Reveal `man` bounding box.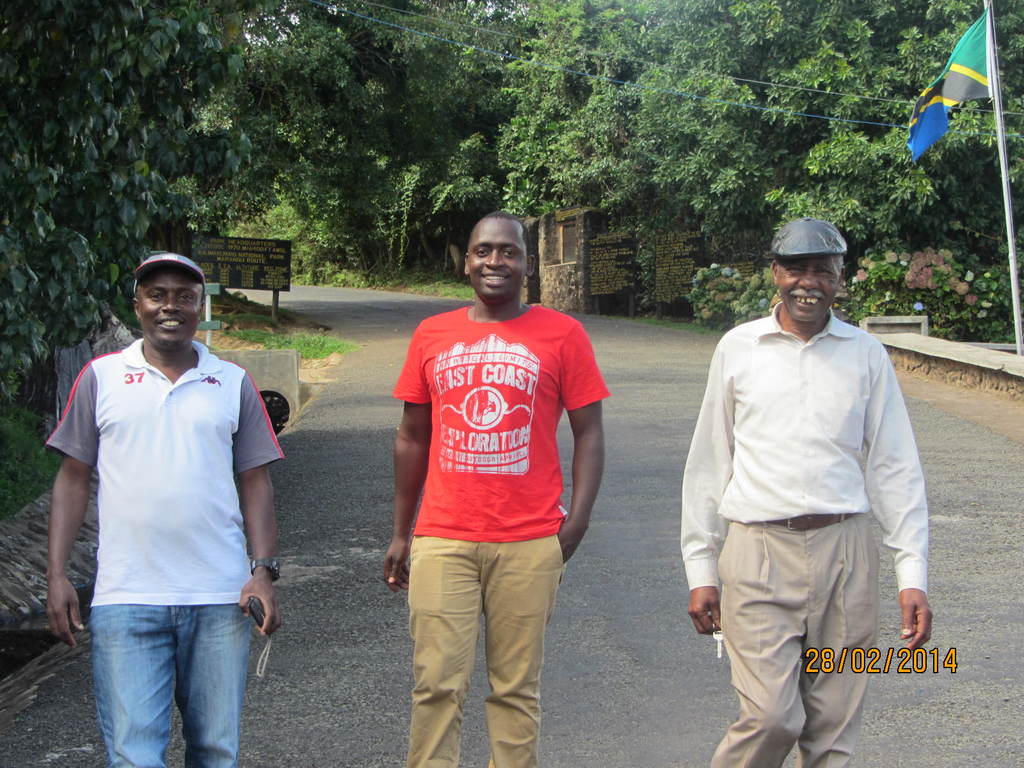
Revealed: BBox(381, 212, 611, 767).
